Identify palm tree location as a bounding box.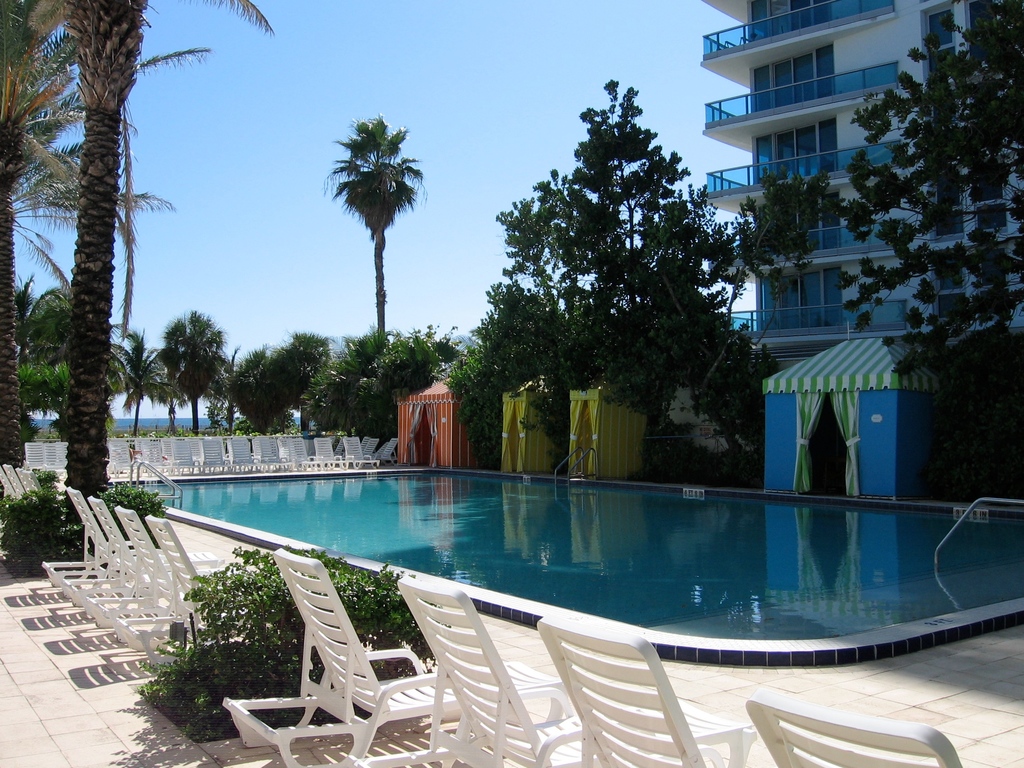
[689, 235, 745, 401].
